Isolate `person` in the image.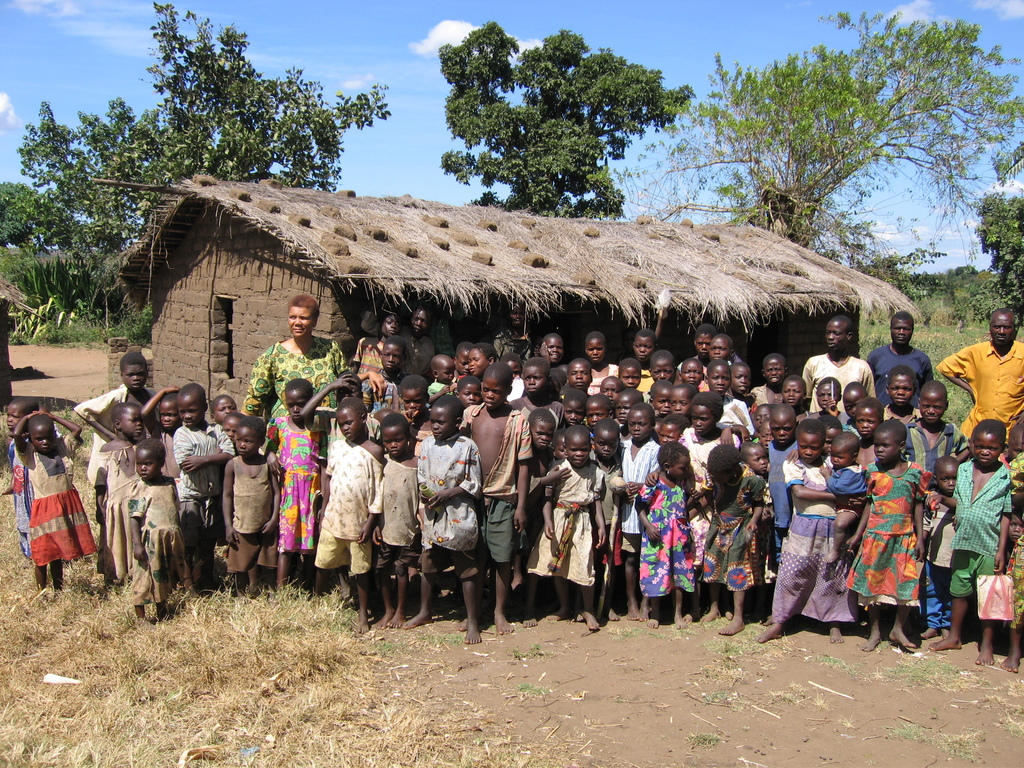
Isolated region: bbox=(629, 433, 695, 642).
